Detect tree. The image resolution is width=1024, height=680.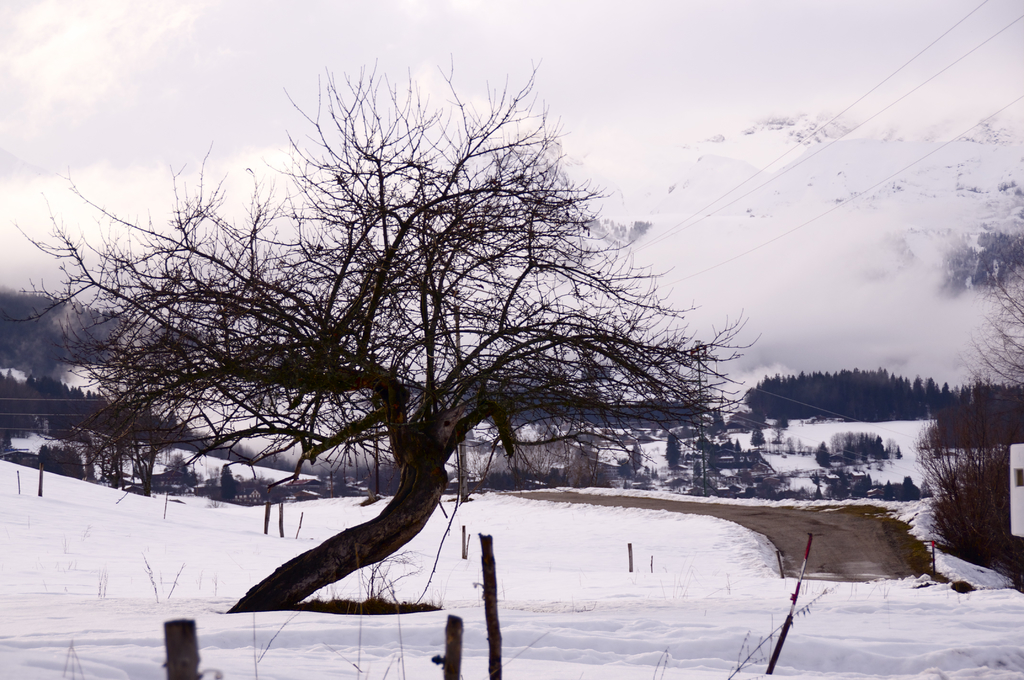
region(919, 261, 1023, 457).
